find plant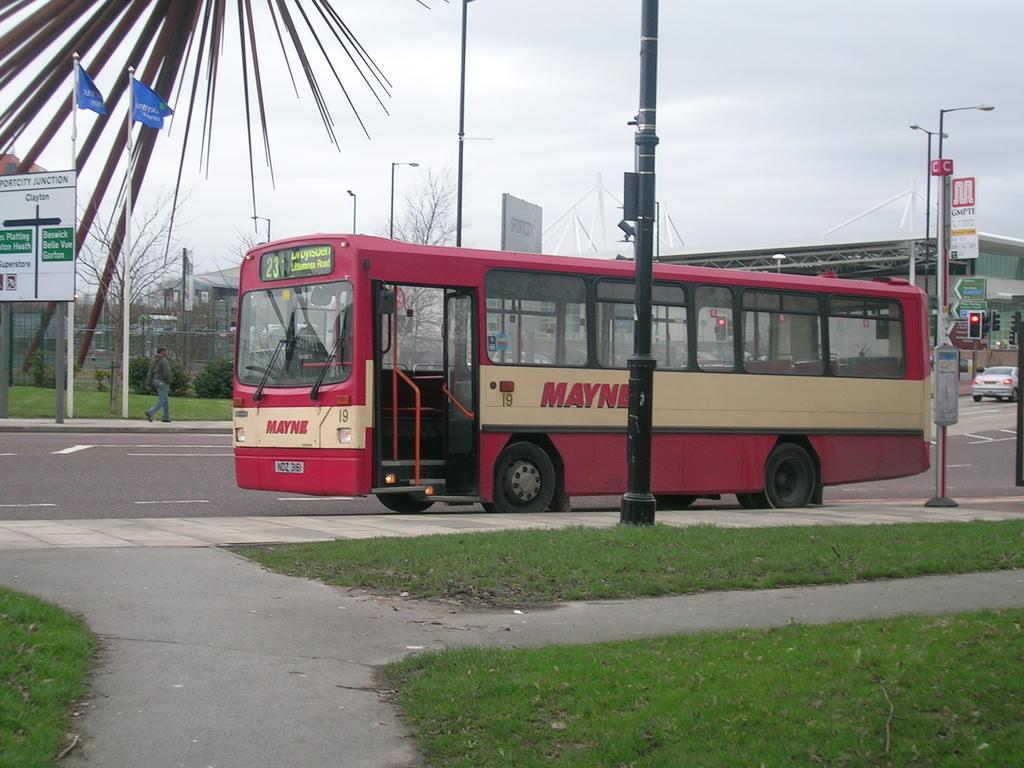
region(25, 348, 47, 384)
